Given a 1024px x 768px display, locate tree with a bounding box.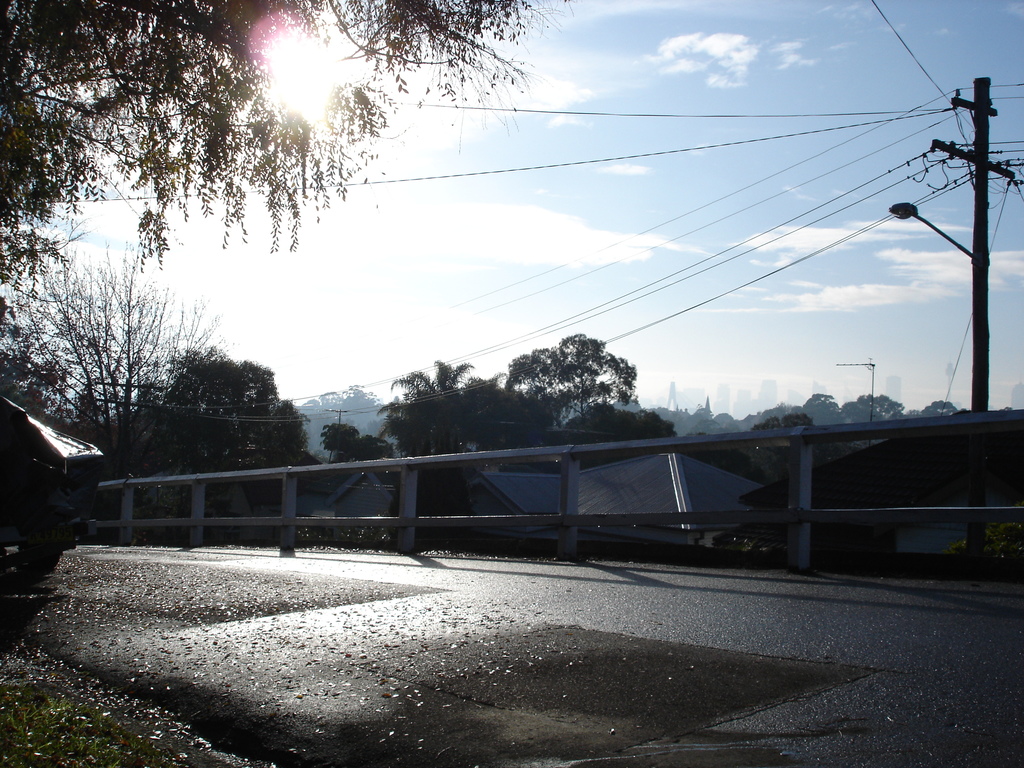
Located: region(464, 371, 556, 486).
